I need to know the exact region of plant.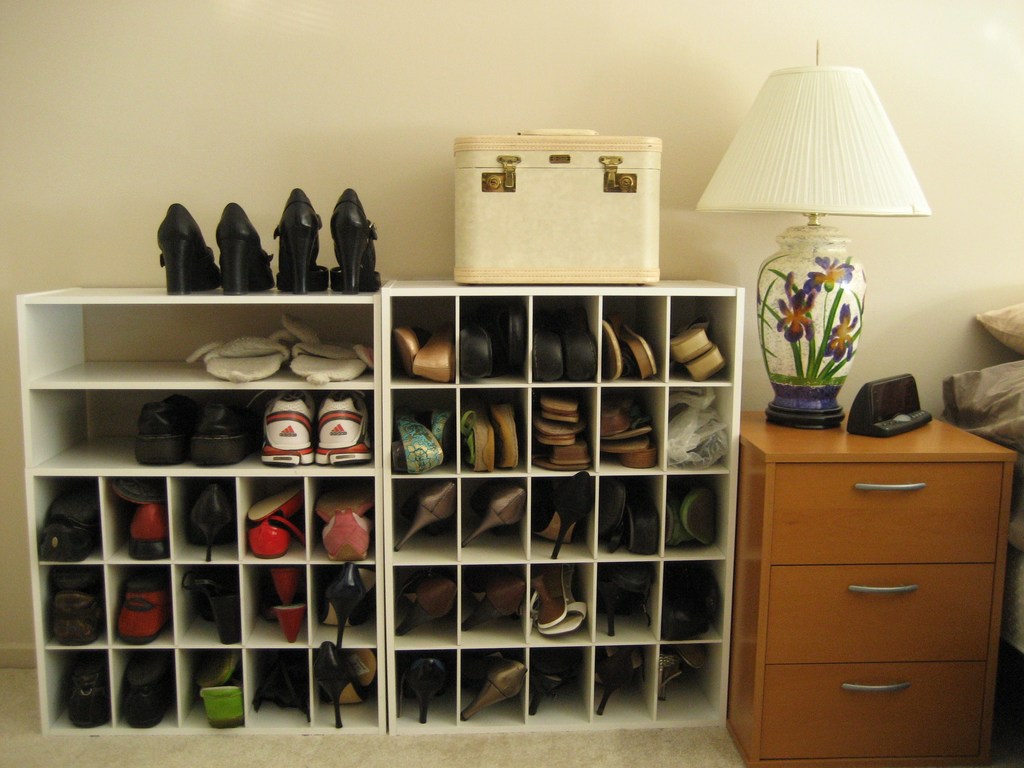
Region: box=[763, 251, 861, 383].
